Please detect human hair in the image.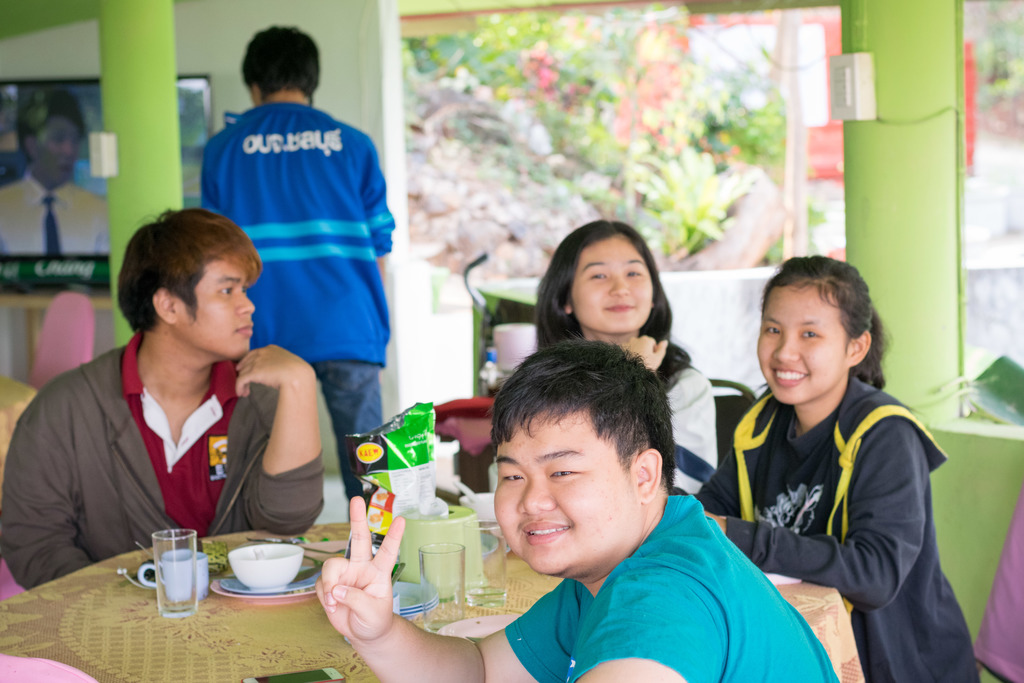
(left=741, top=252, right=888, bottom=394).
